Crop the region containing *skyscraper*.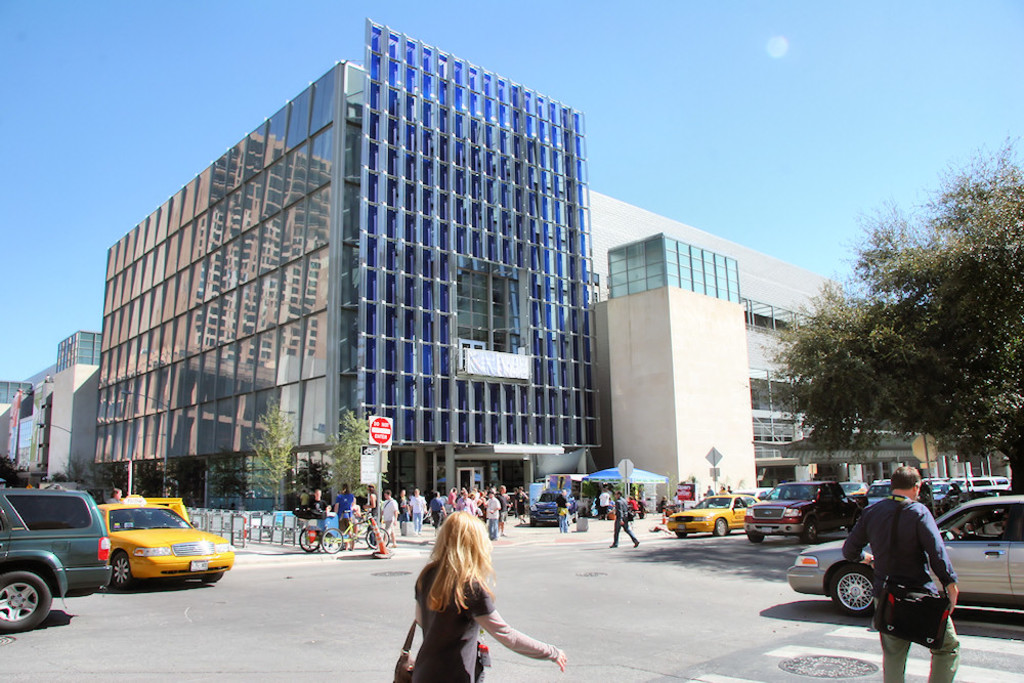
Crop region: [left=0, top=360, right=104, bottom=489].
